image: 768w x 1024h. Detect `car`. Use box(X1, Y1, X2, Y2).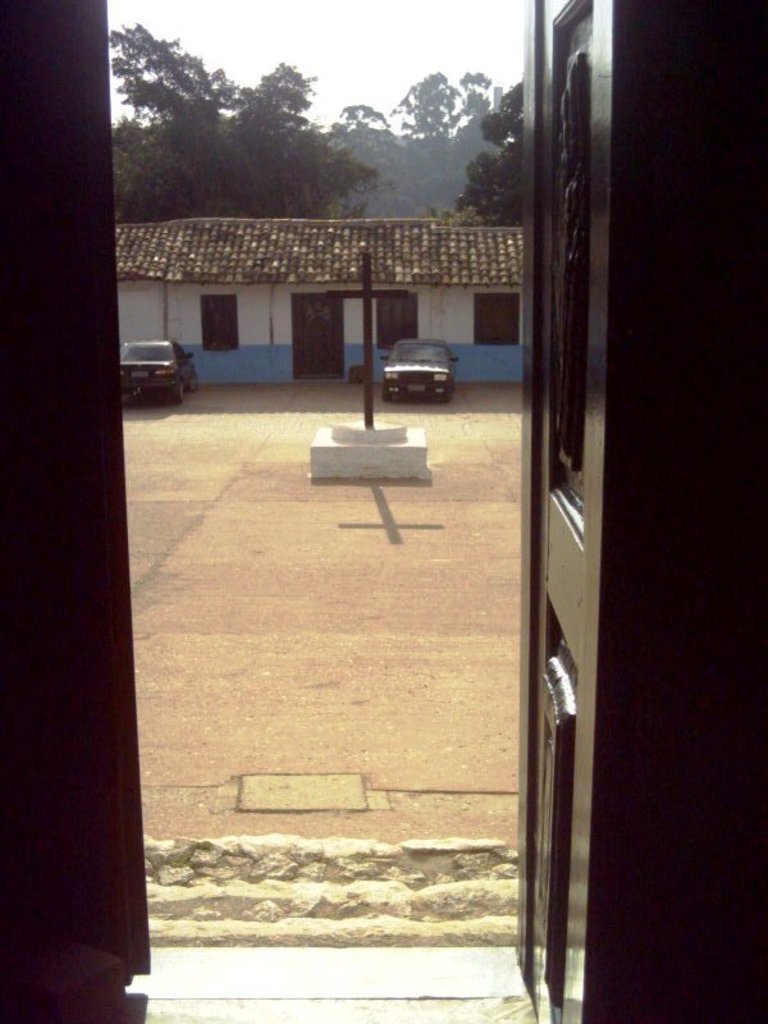
box(123, 337, 200, 406).
